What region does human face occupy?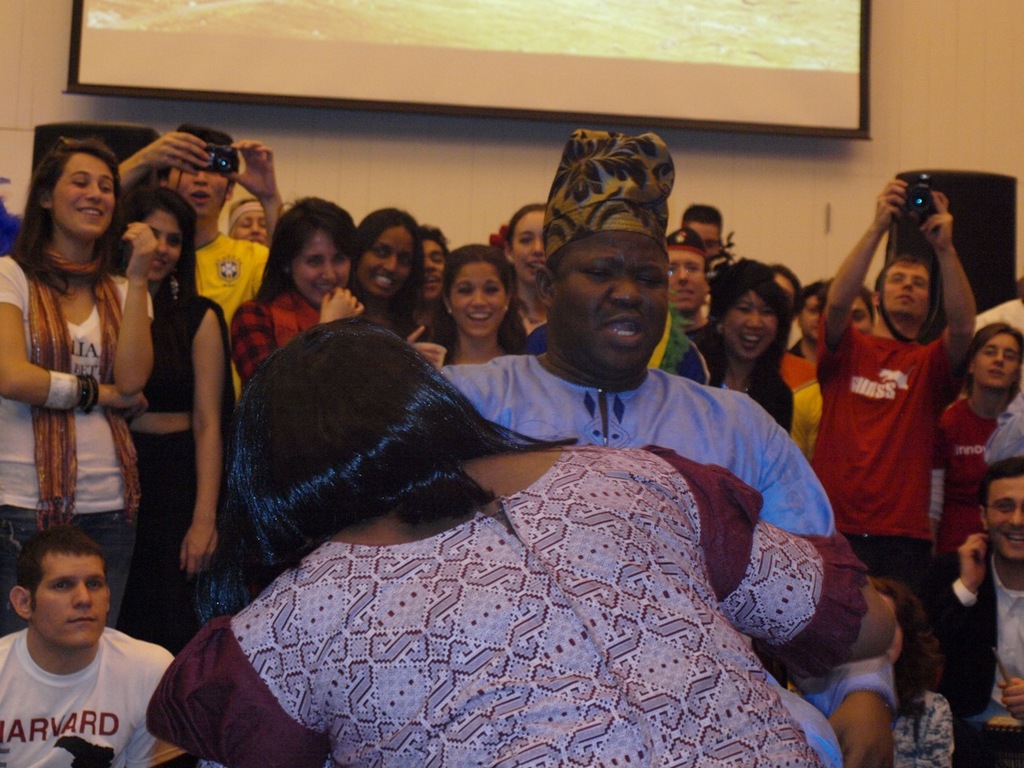
687 222 717 254.
